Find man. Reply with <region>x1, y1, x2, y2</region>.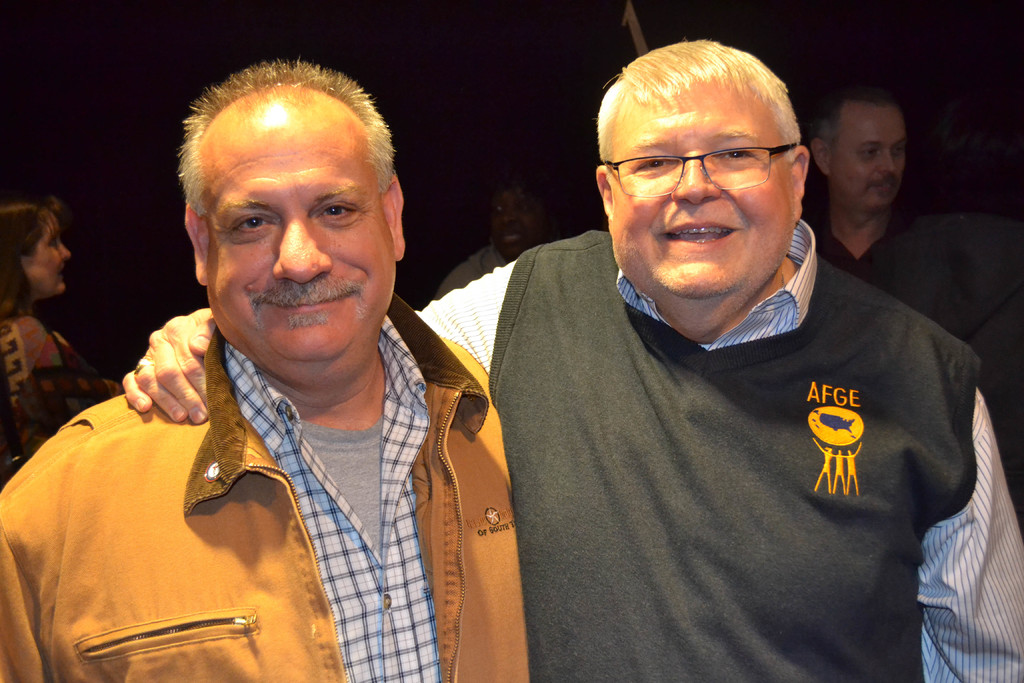
<region>800, 73, 970, 349</region>.
